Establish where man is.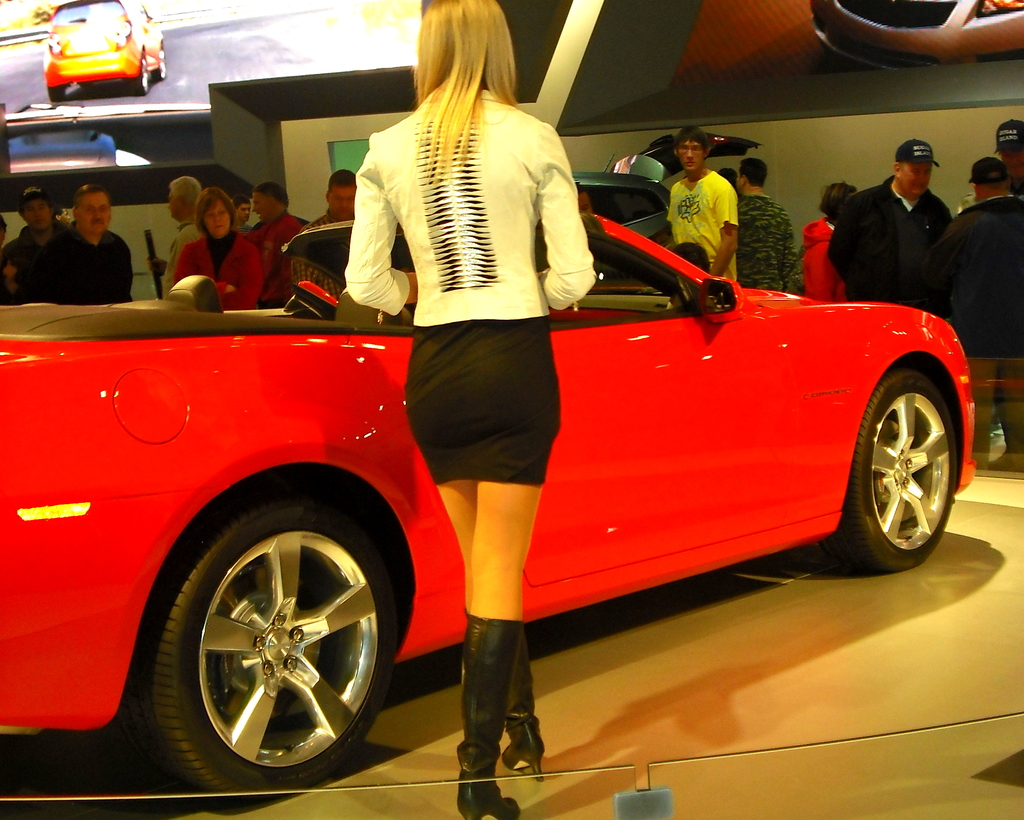
Established at pyautogui.locateOnScreen(145, 173, 203, 298).
